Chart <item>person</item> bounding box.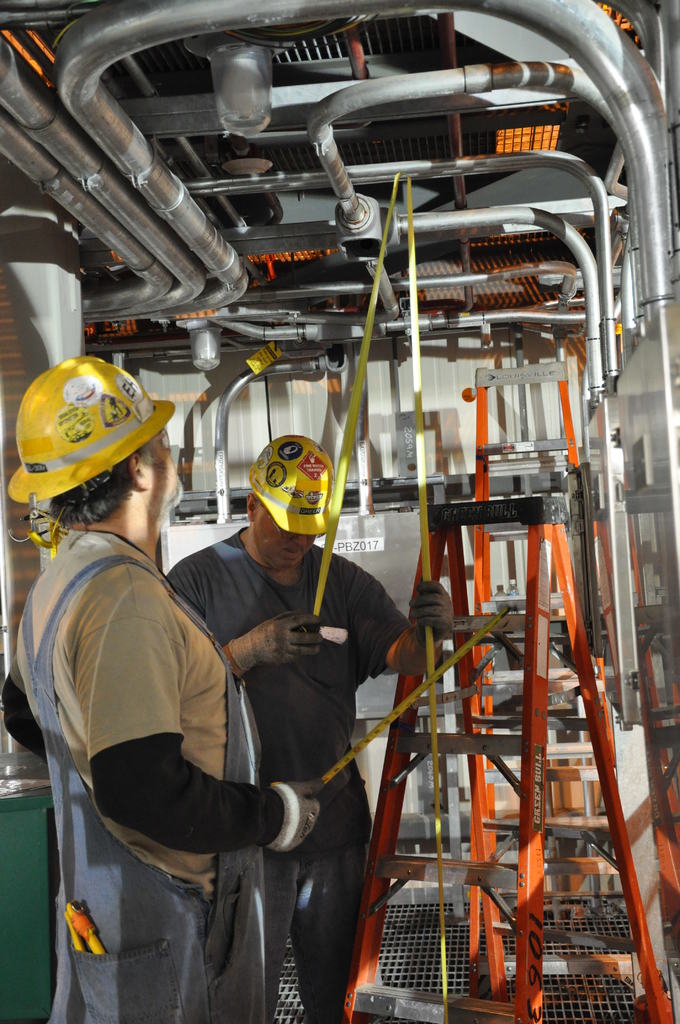
Charted: 174/433/450/996.
